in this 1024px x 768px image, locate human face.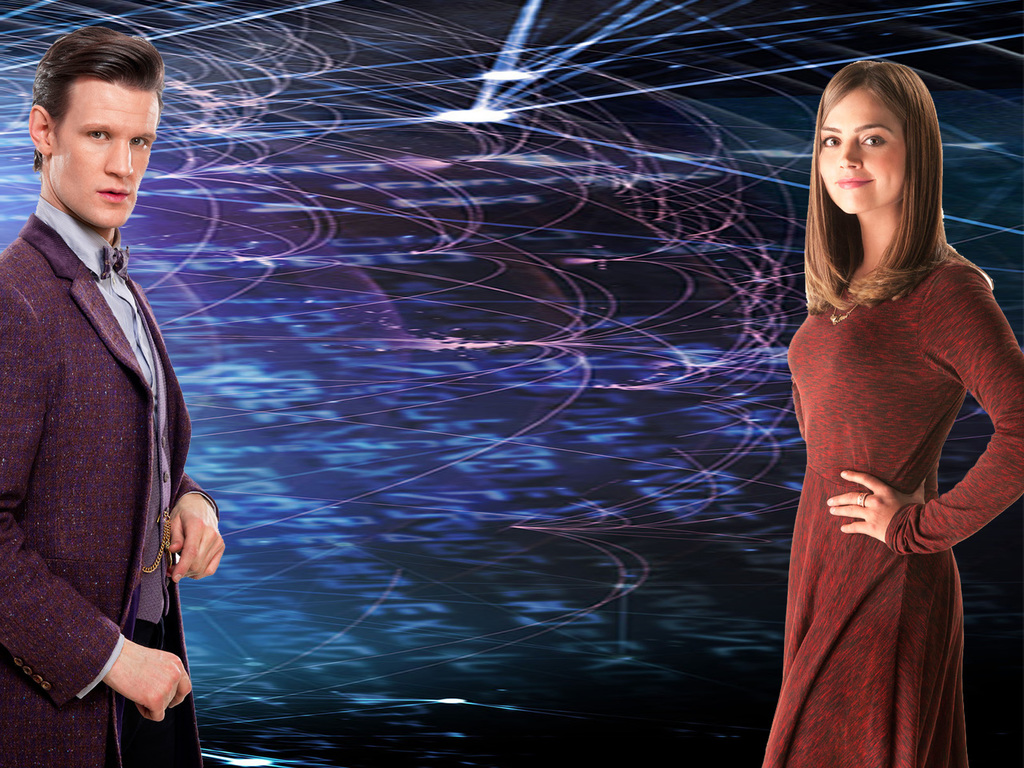
Bounding box: box=[48, 84, 154, 220].
